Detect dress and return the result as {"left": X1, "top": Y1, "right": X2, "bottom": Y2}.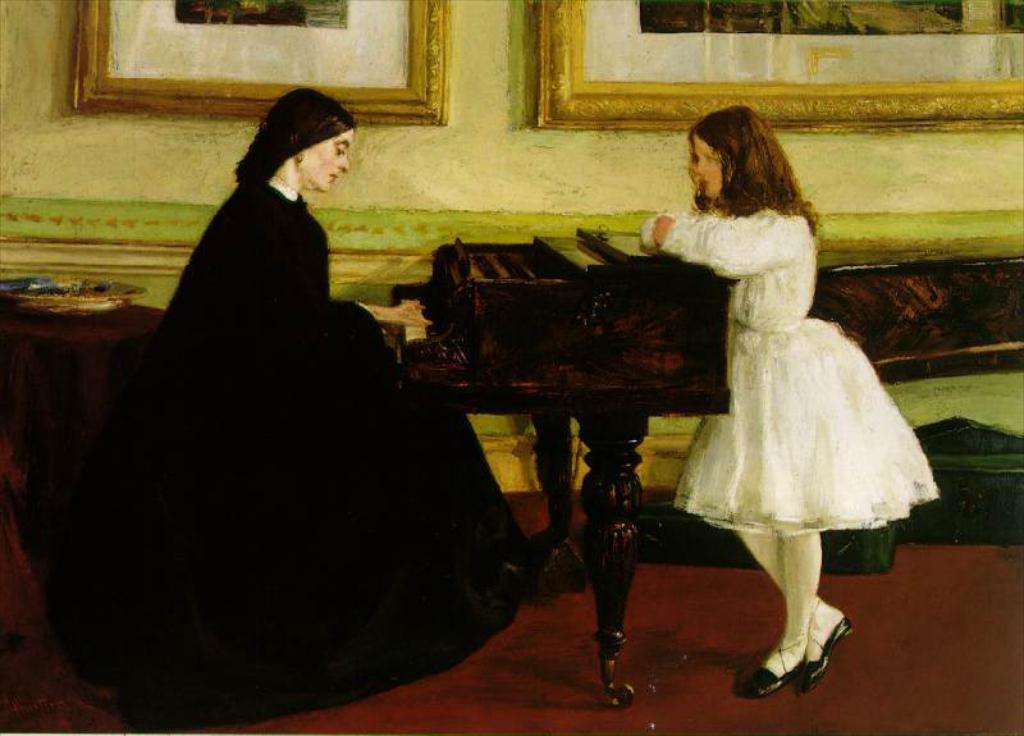
{"left": 643, "top": 123, "right": 934, "bottom": 579}.
